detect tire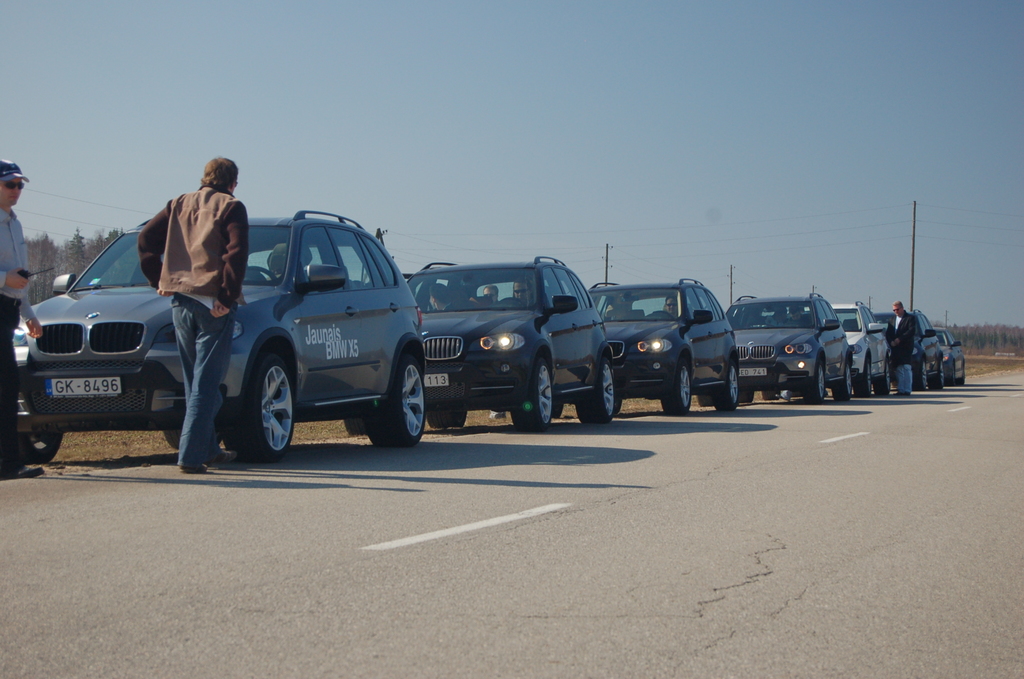
508 358 562 423
